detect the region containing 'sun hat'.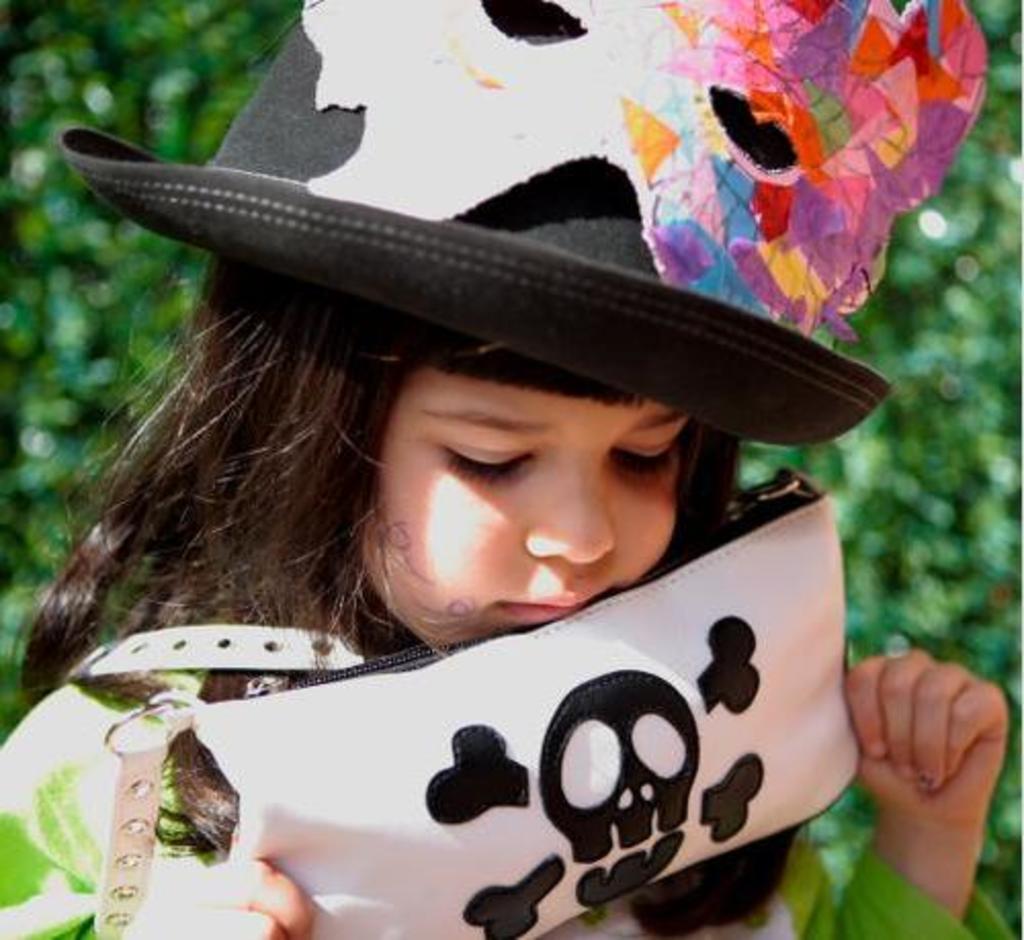
locate(55, 2, 993, 451).
